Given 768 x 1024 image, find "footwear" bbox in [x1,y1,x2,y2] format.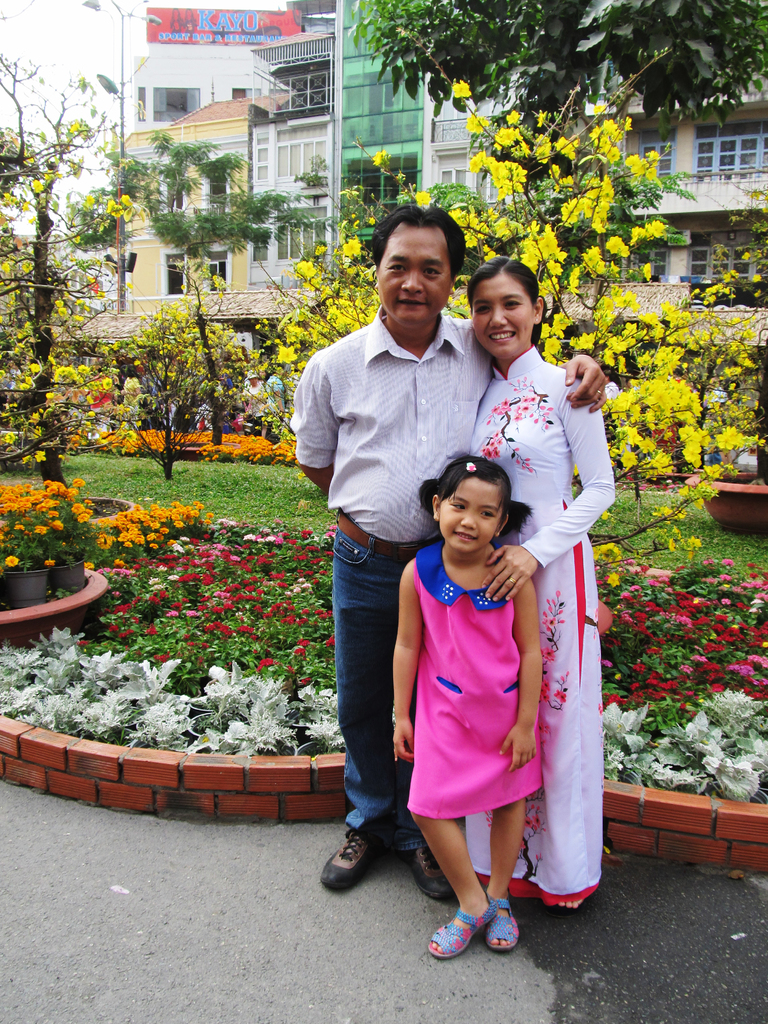
[398,840,454,901].
